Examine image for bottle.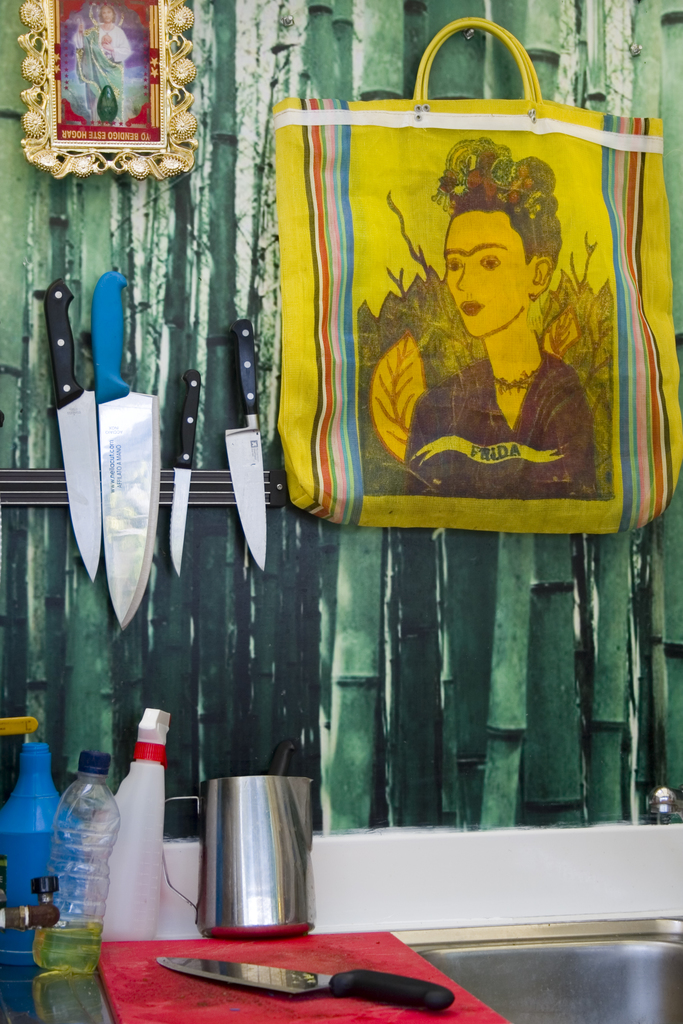
Examination result: (x1=0, y1=732, x2=88, y2=1023).
